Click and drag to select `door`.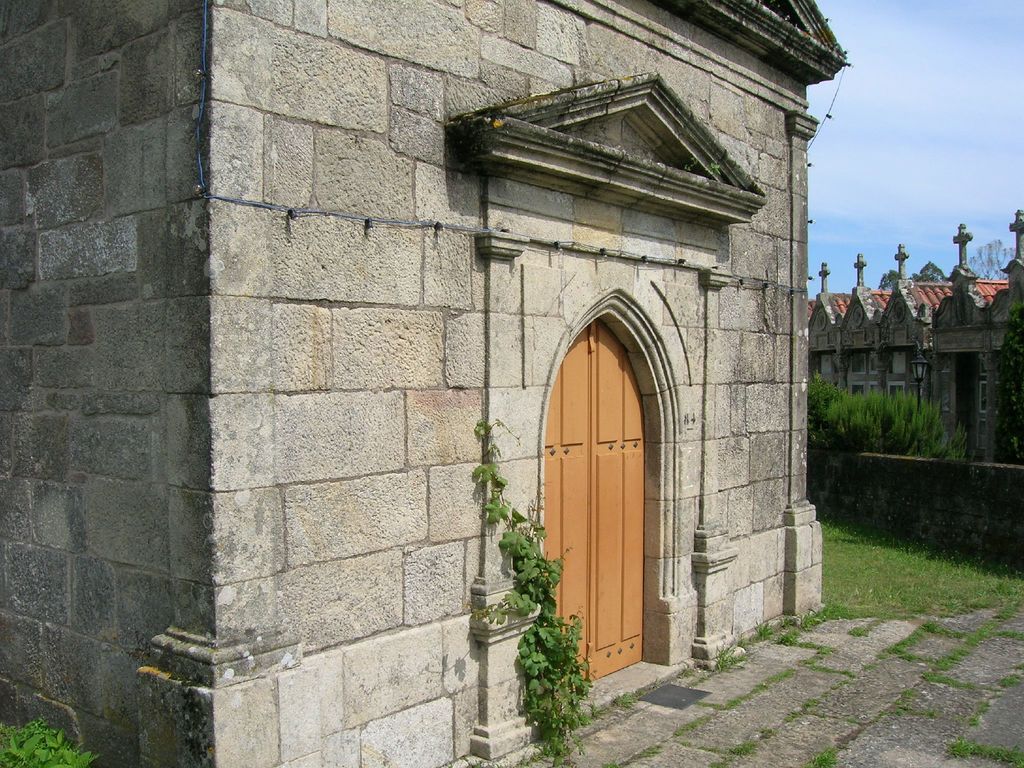
Selection: bbox(525, 299, 680, 697).
